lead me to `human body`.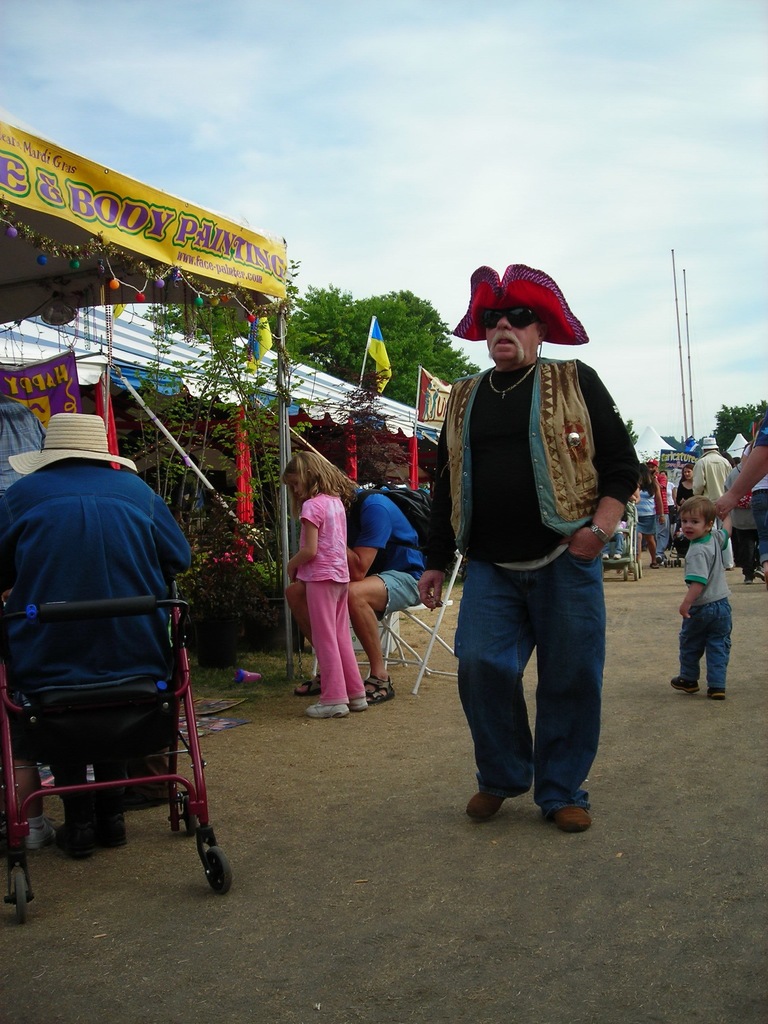
Lead to bbox(678, 479, 692, 550).
